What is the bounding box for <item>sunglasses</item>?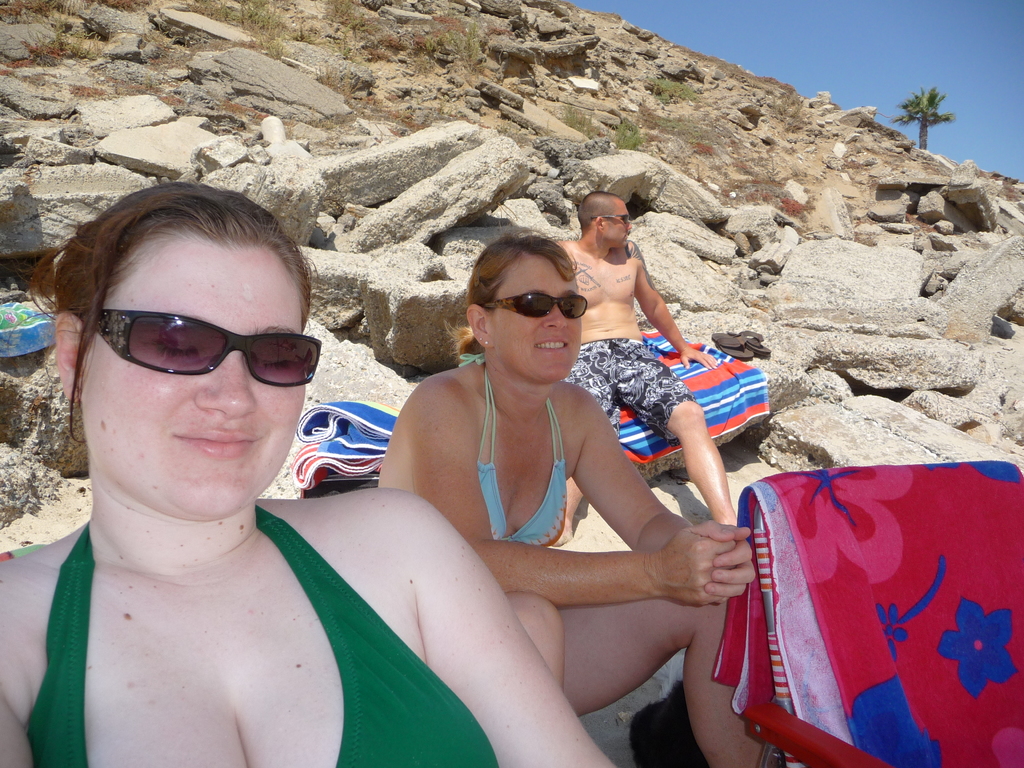
bbox(589, 214, 628, 223).
